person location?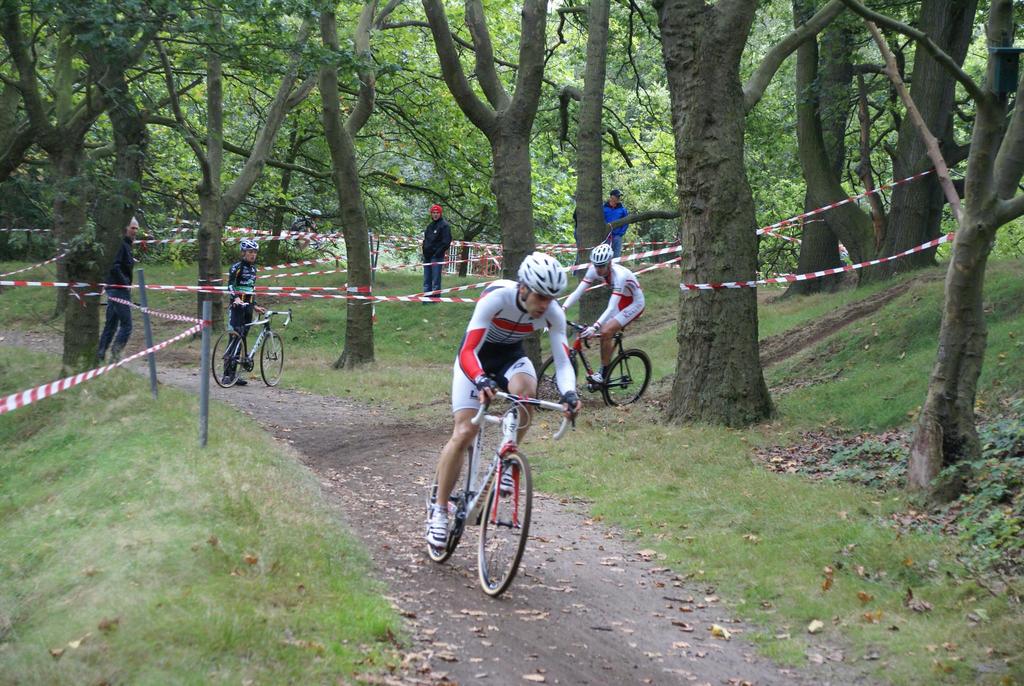
crop(99, 220, 142, 364)
